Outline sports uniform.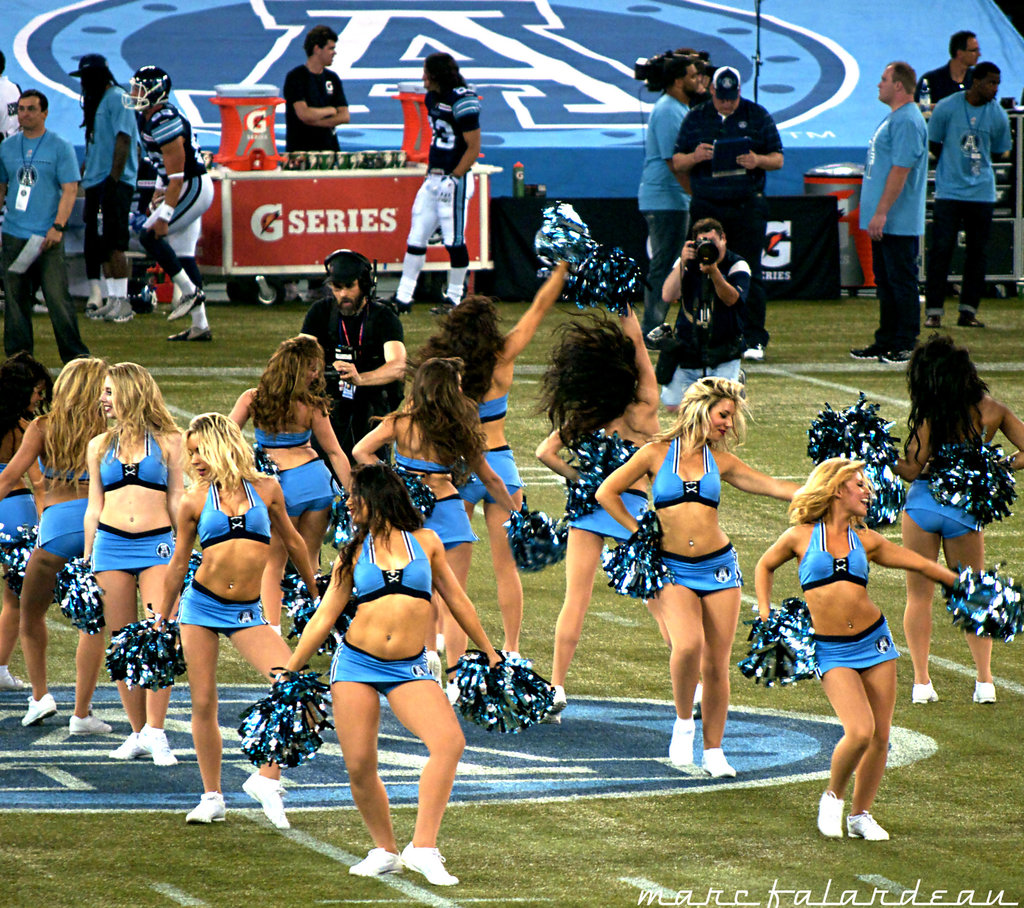
Outline: left=659, top=552, right=746, bottom=596.
